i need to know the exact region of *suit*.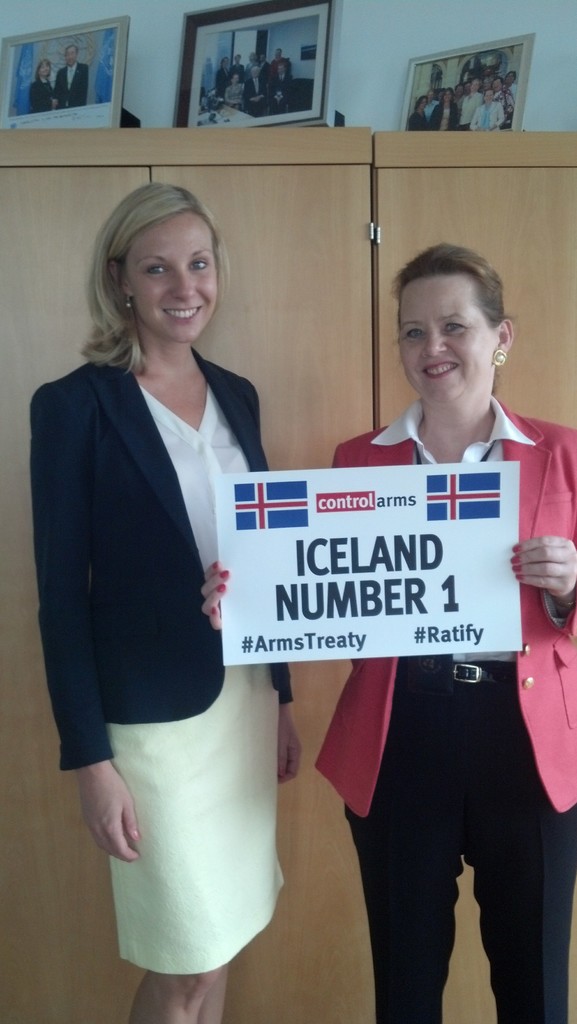
Region: pyautogui.locateOnScreen(241, 76, 267, 118).
